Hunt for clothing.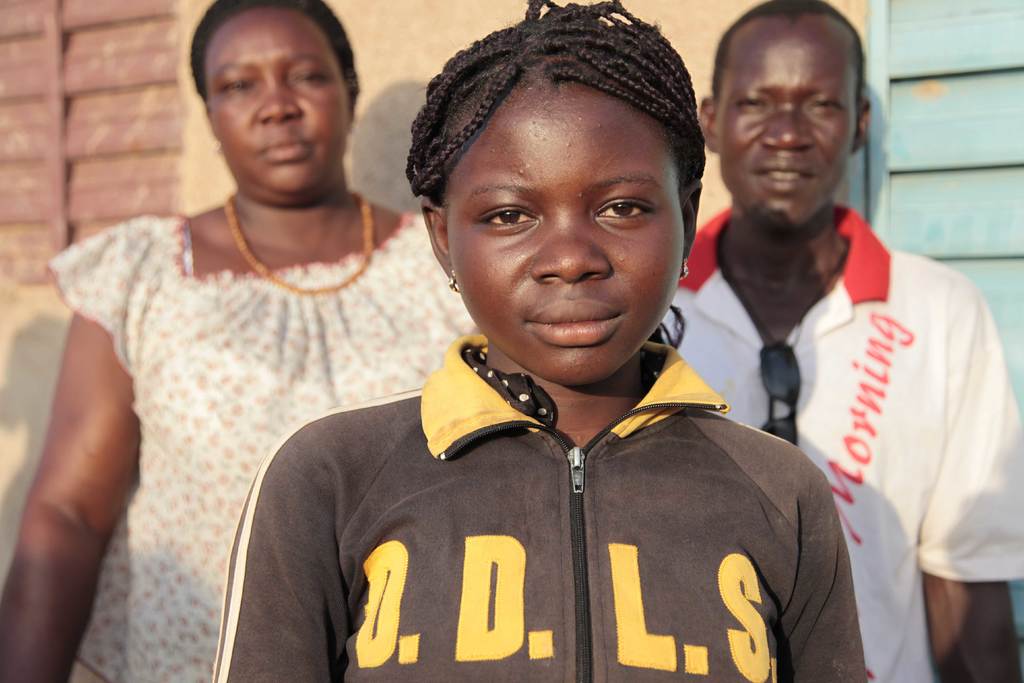
Hunted down at rect(661, 183, 1023, 682).
